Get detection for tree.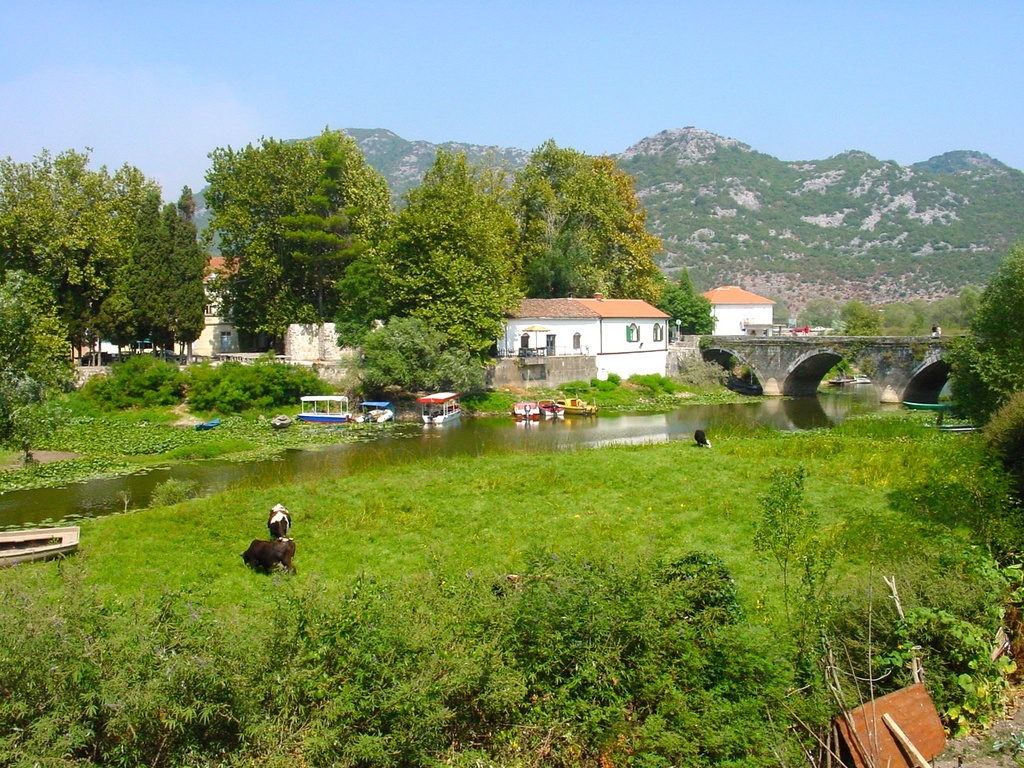
Detection: {"x1": 518, "y1": 210, "x2": 594, "y2": 288}.
